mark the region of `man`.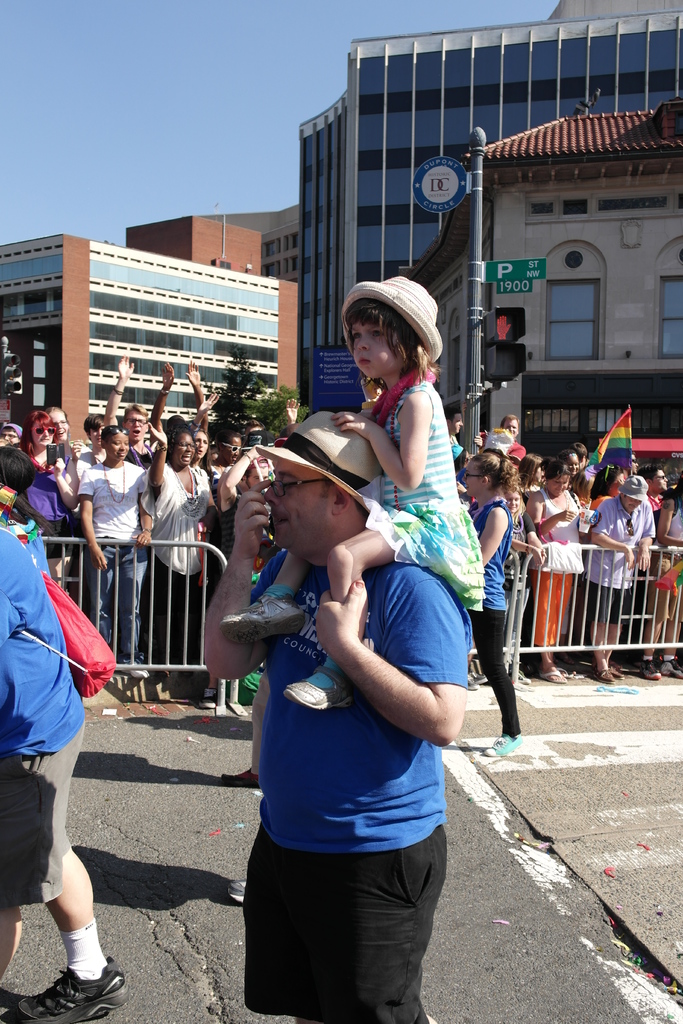
Region: [left=208, top=442, right=276, bottom=699].
